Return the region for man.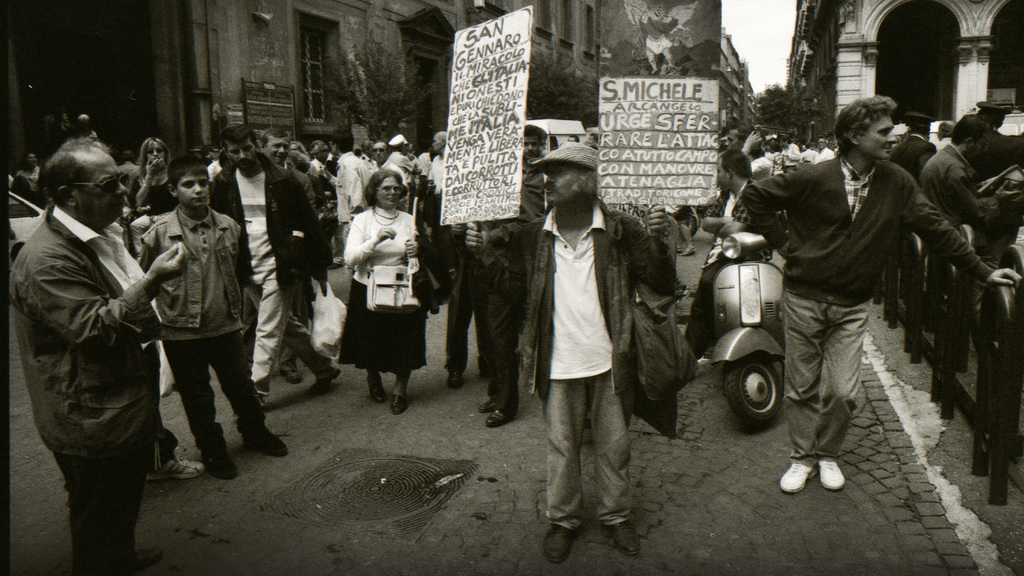
<box>15,152,47,196</box>.
